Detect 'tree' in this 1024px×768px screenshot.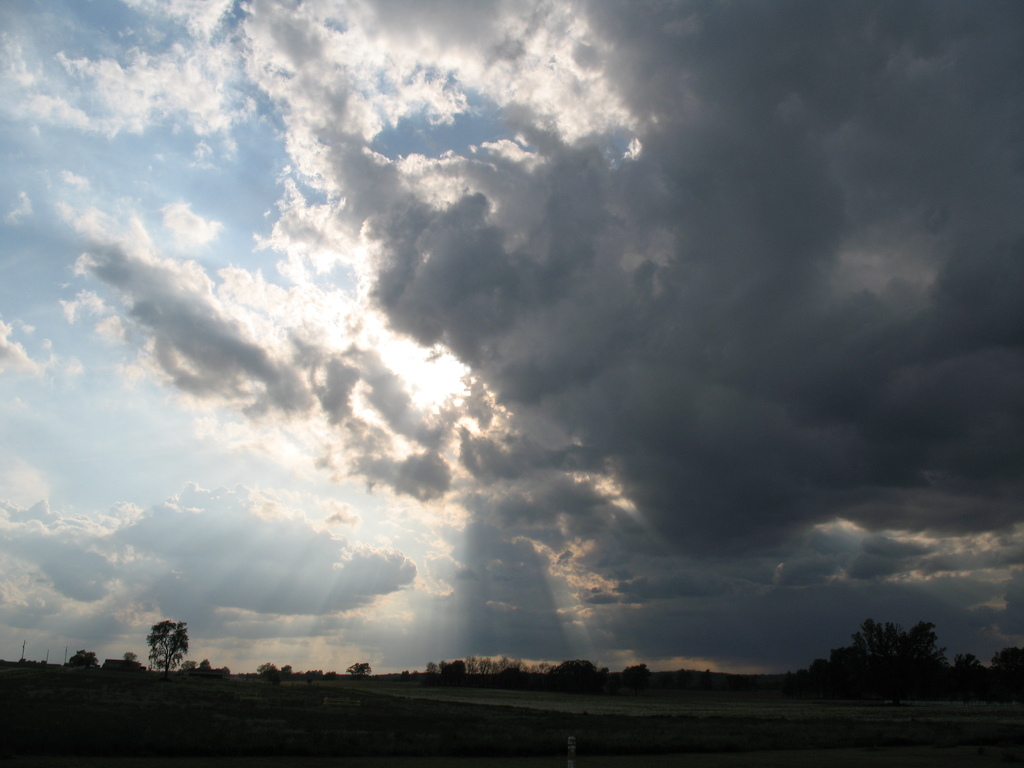
Detection: bbox=(624, 659, 650, 675).
